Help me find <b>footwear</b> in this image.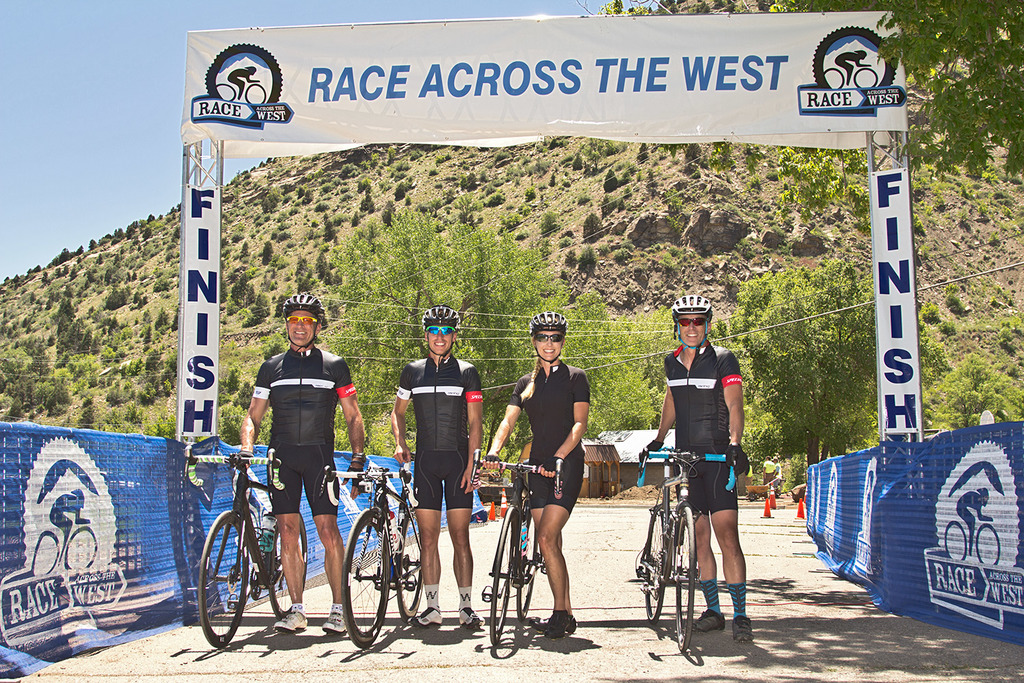
Found it: l=321, t=607, r=343, b=635.
